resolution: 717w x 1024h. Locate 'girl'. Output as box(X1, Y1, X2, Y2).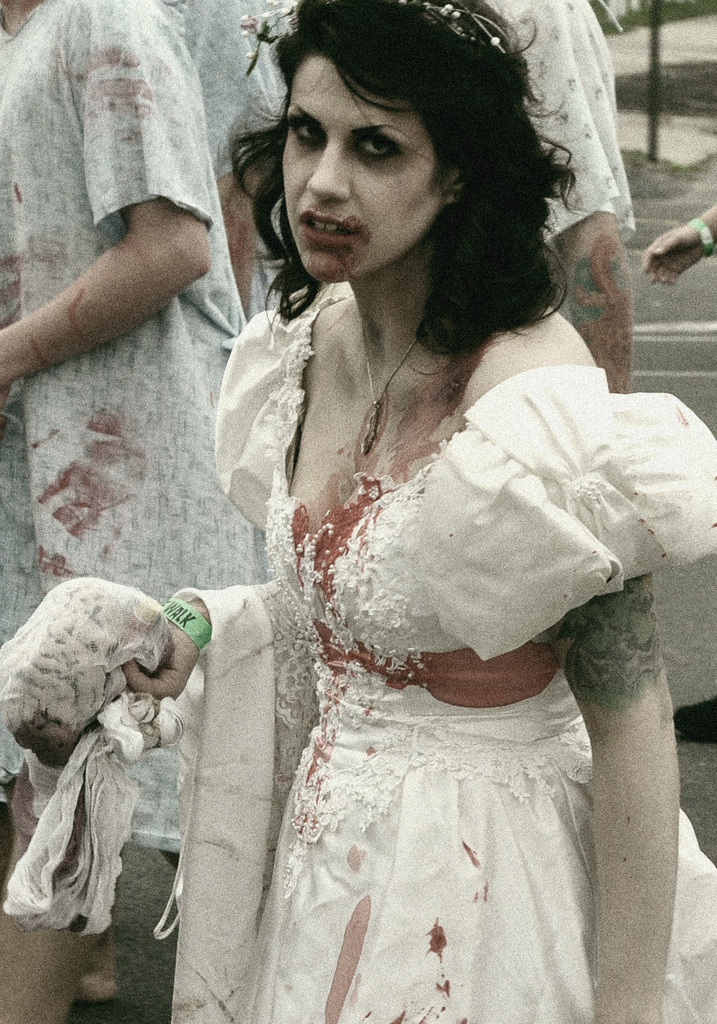
box(113, 0, 716, 1023).
